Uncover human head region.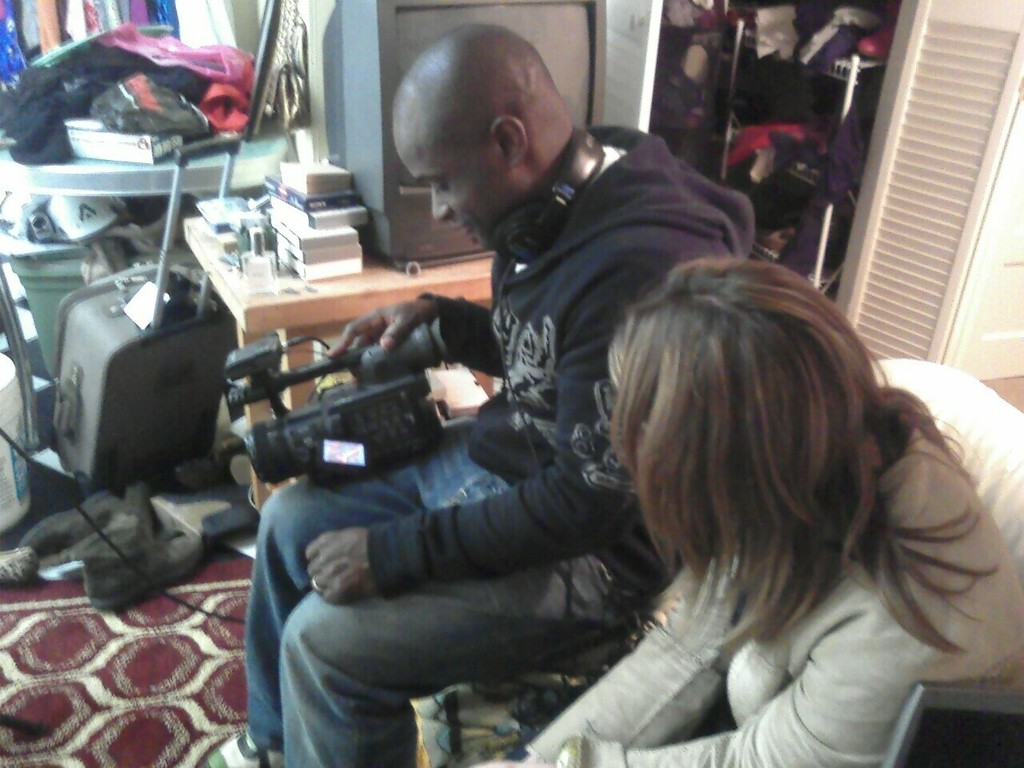
Uncovered: {"x1": 588, "y1": 259, "x2": 865, "y2": 549}.
